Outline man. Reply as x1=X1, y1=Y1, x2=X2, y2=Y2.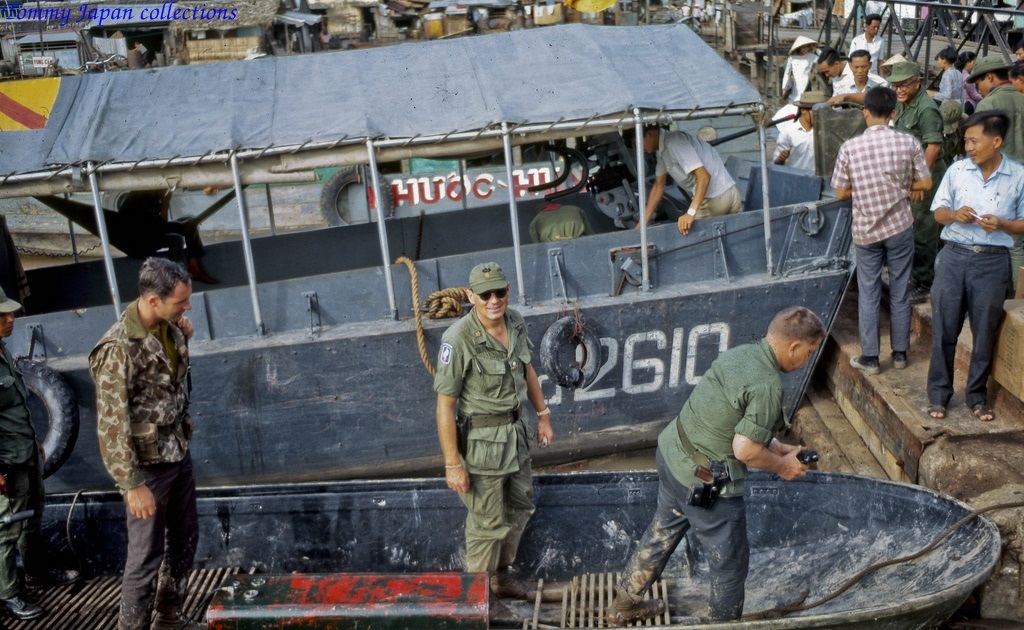
x1=783, y1=37, x2=844, y2=121.
